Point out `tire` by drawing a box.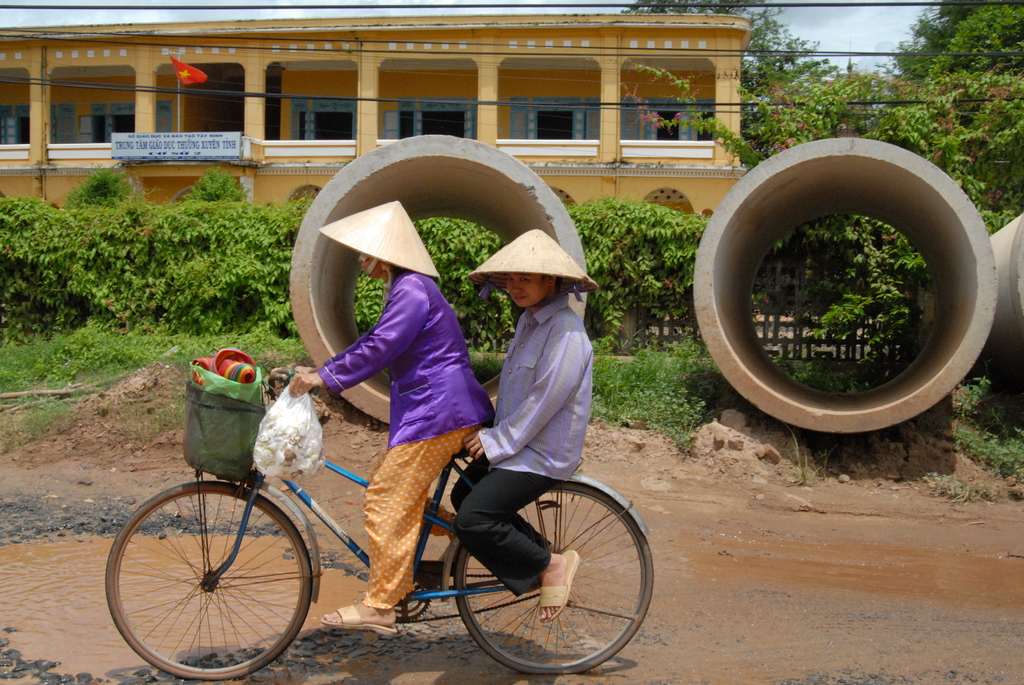
[104, 484, 315, 679].
